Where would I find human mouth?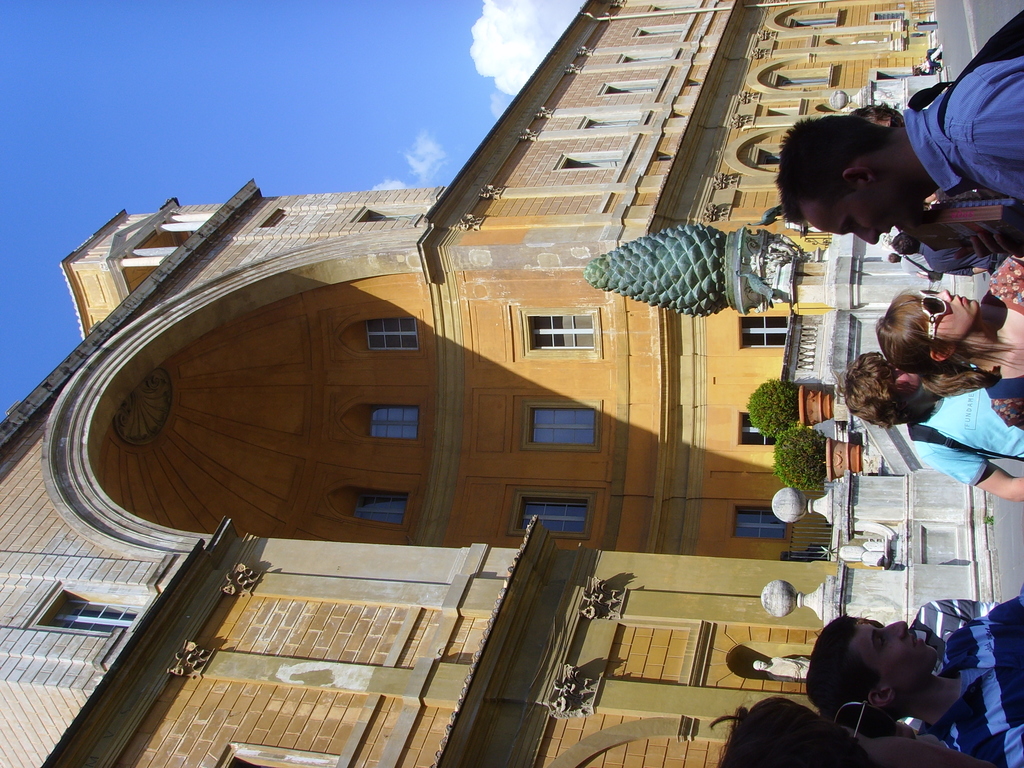
At bbox(956, 296, 964, 306).
